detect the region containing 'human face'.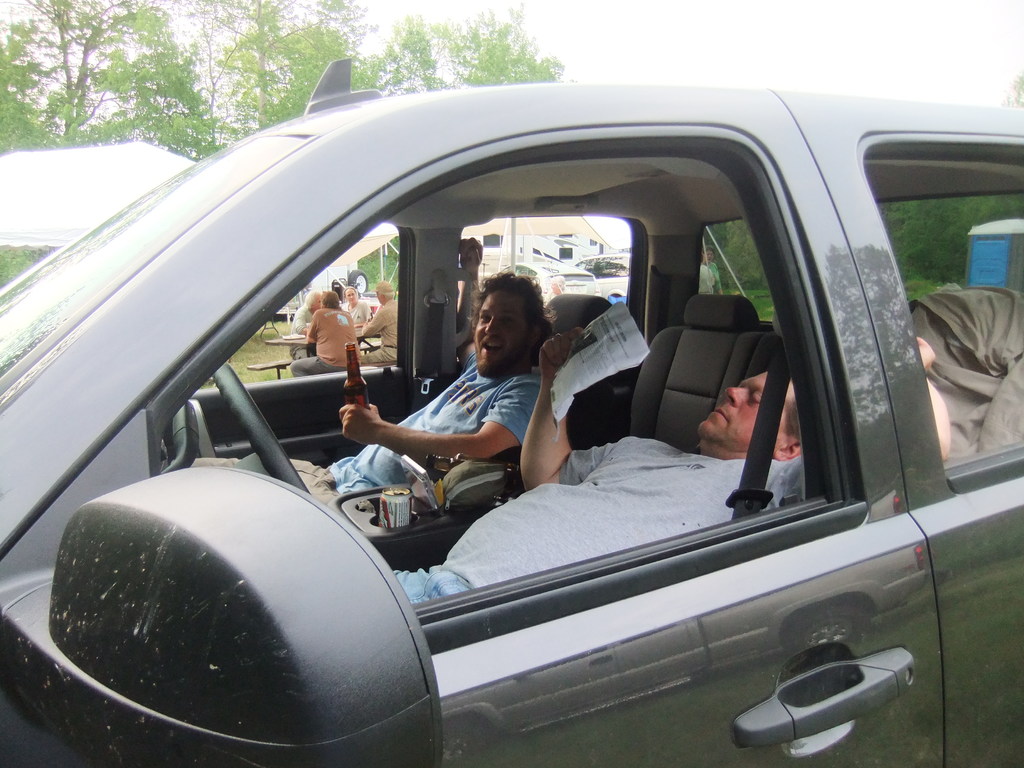
347:289:358:305.
